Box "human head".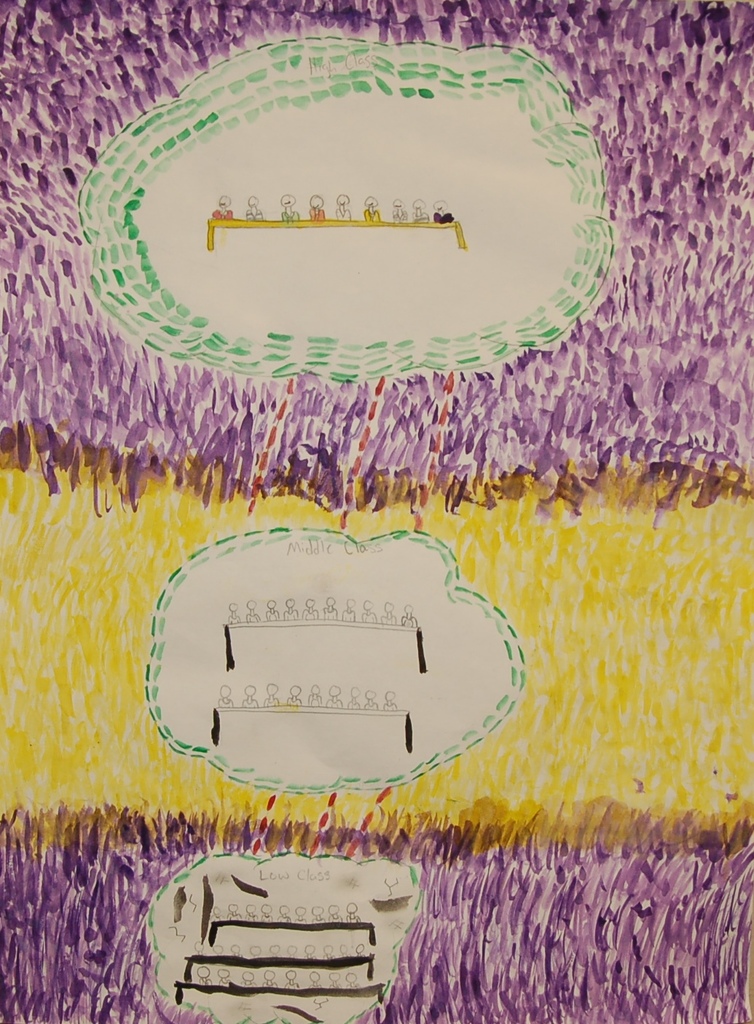
box=[312, 907, 326, 917].
